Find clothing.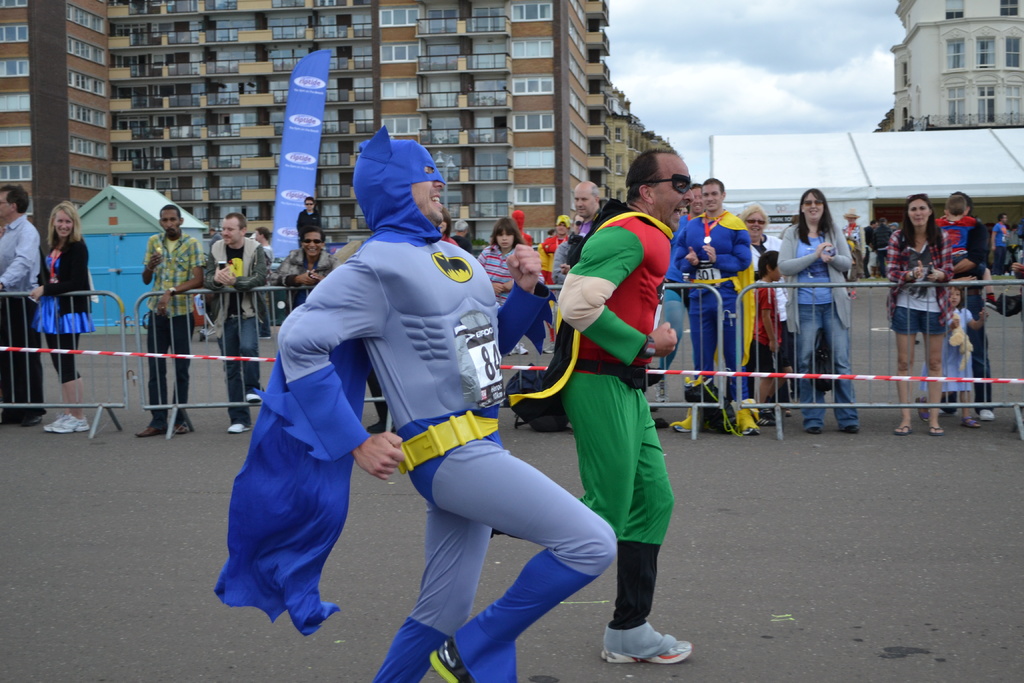
detection(136, 229, 207, 411).
